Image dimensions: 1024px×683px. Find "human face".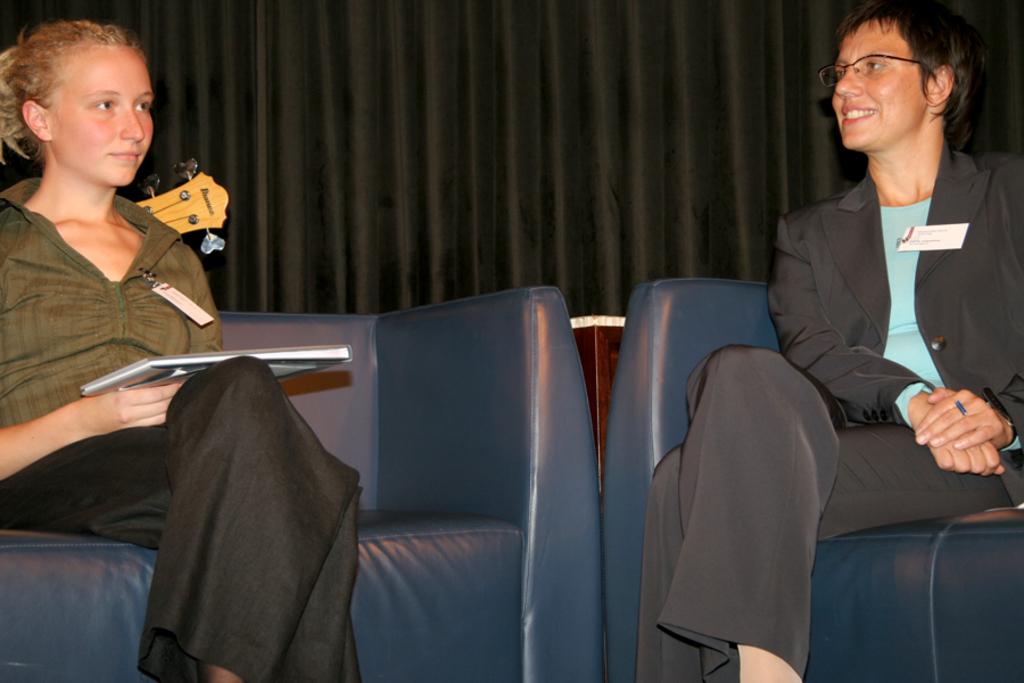
locate(50, 44, 156, 182).
